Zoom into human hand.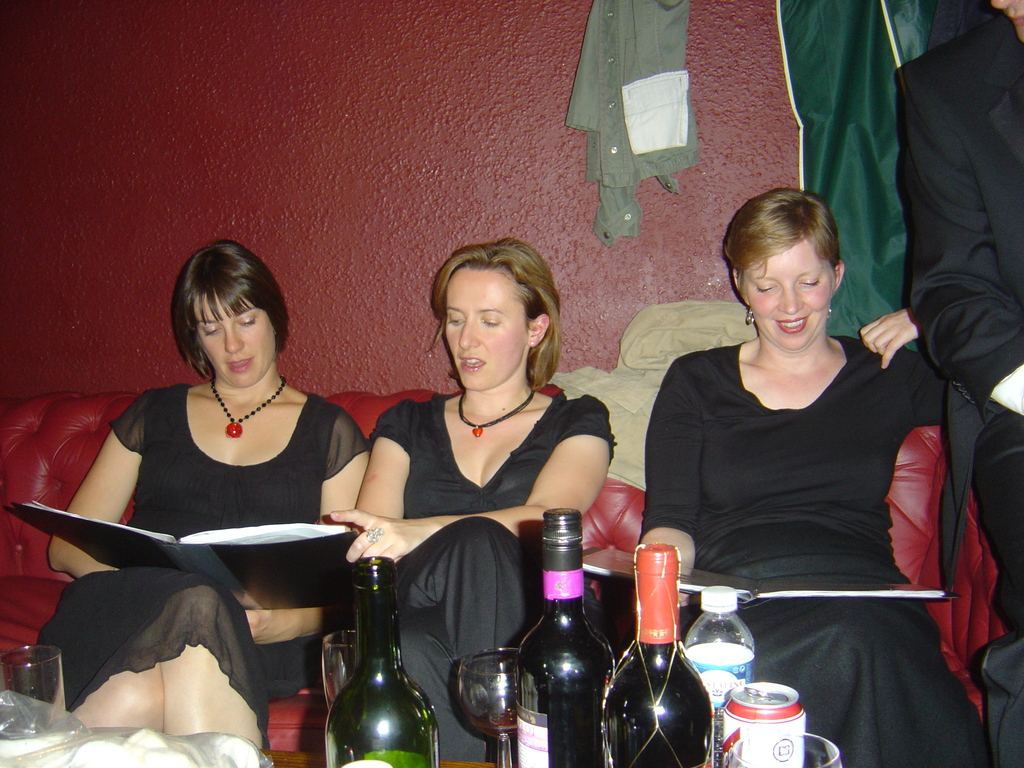
Zoom target: [856, 306, 943, 376].
